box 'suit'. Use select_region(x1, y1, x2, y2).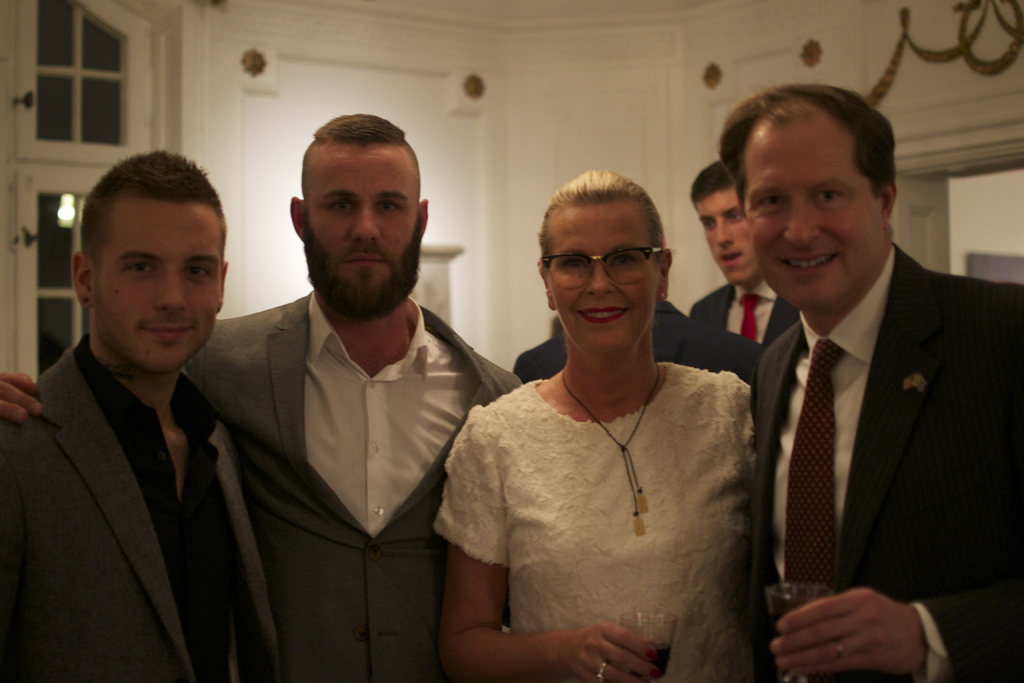
select_region(749, 242, 1023, 682).
